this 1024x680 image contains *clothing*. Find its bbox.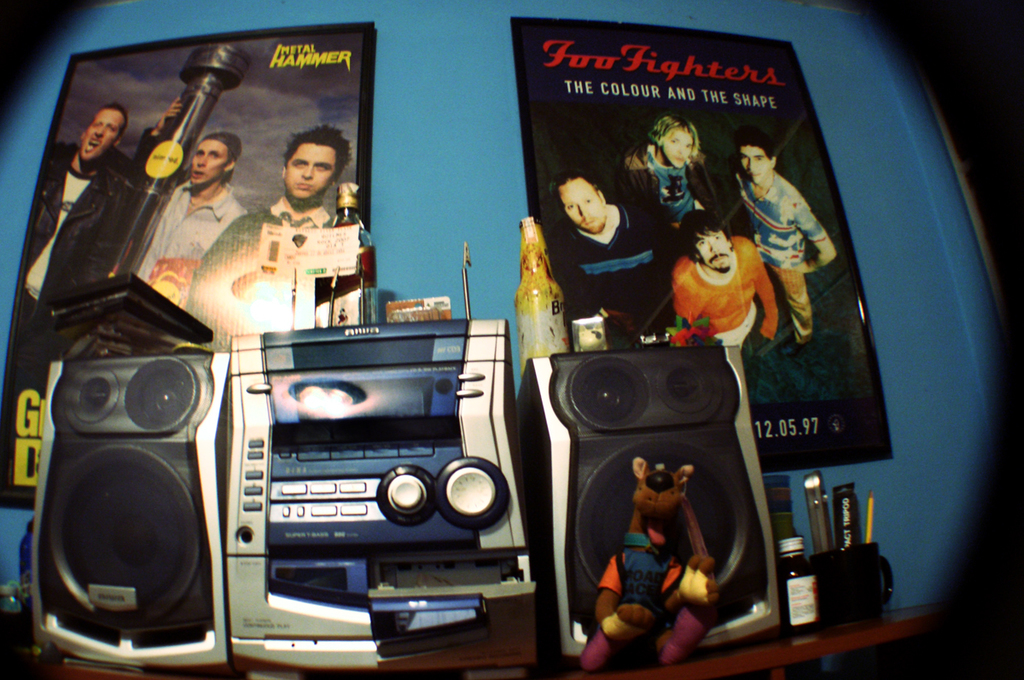
box(554, 205, 678, 337).
